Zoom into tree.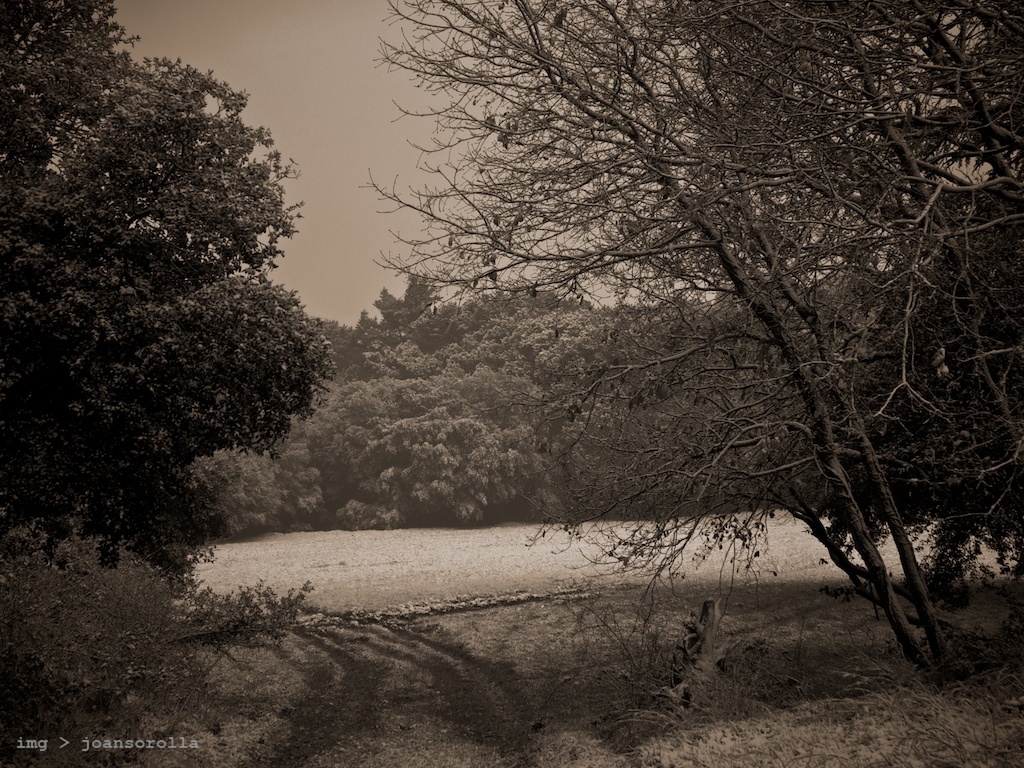
Zoom target: l=168, t=431, r=291, b=546.
